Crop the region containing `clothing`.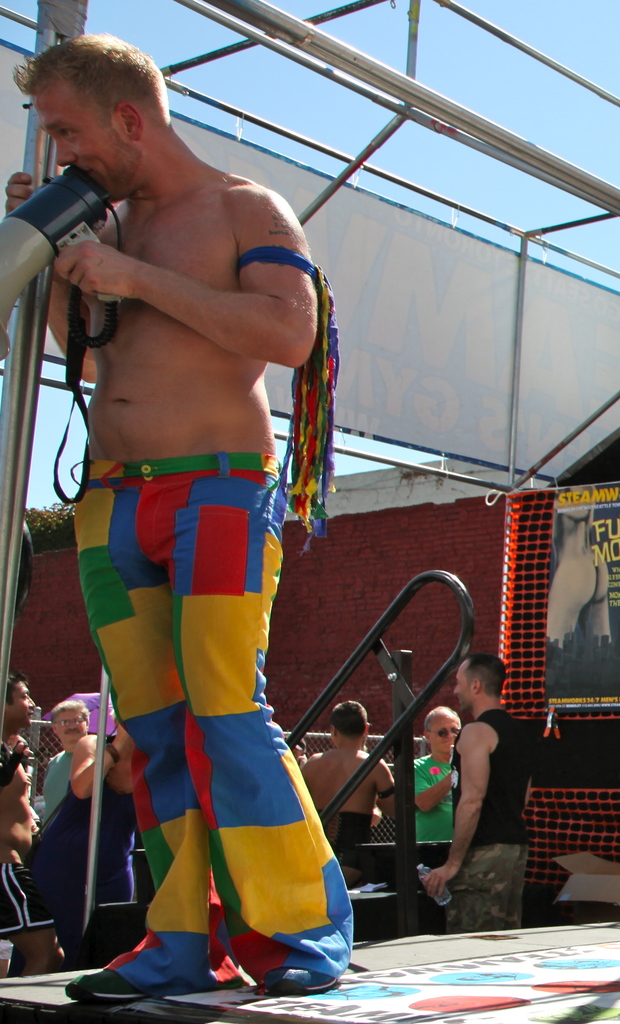
Crop region: [36, 744, 70, 819].
